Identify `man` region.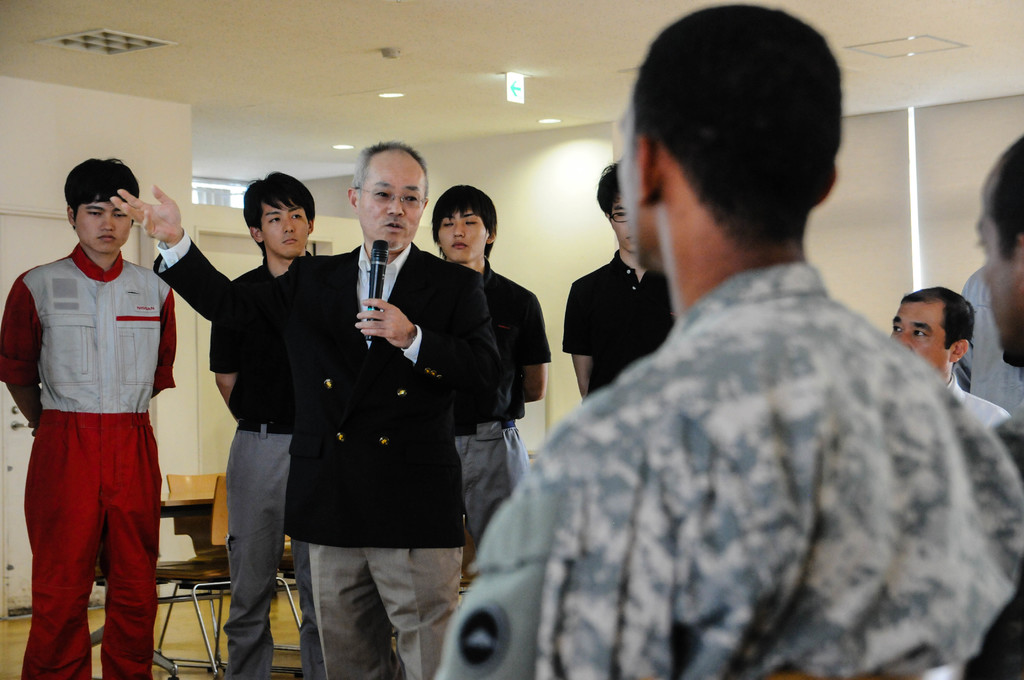
Region: [963, 264, 1022, 413].
